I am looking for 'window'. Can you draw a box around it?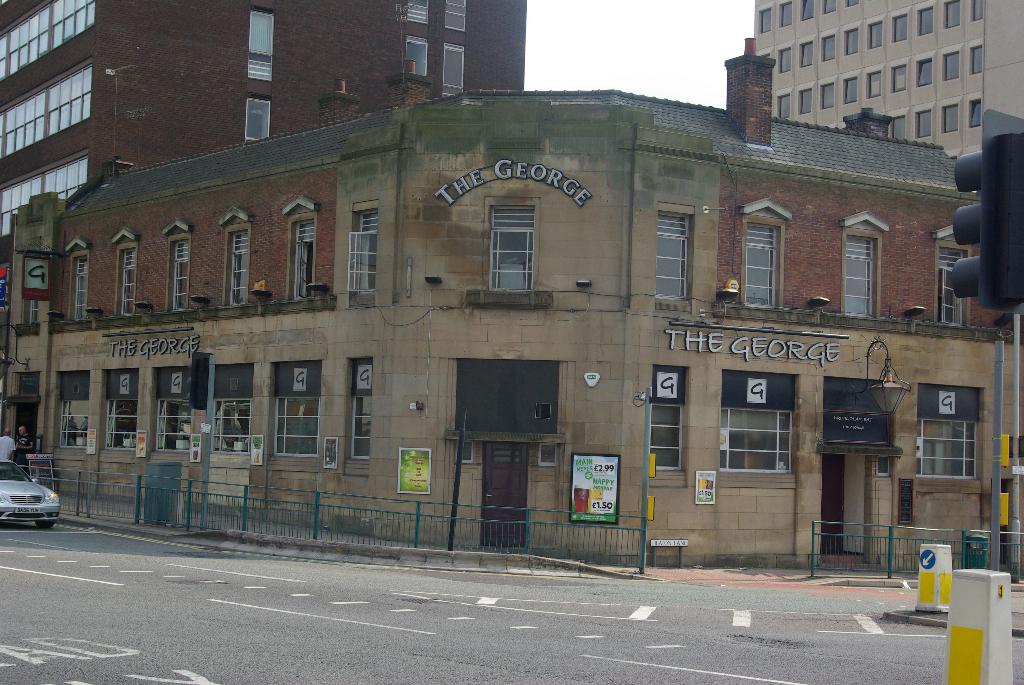
Sure, the bounding box is bbox=[758, 10, 772, 33].
